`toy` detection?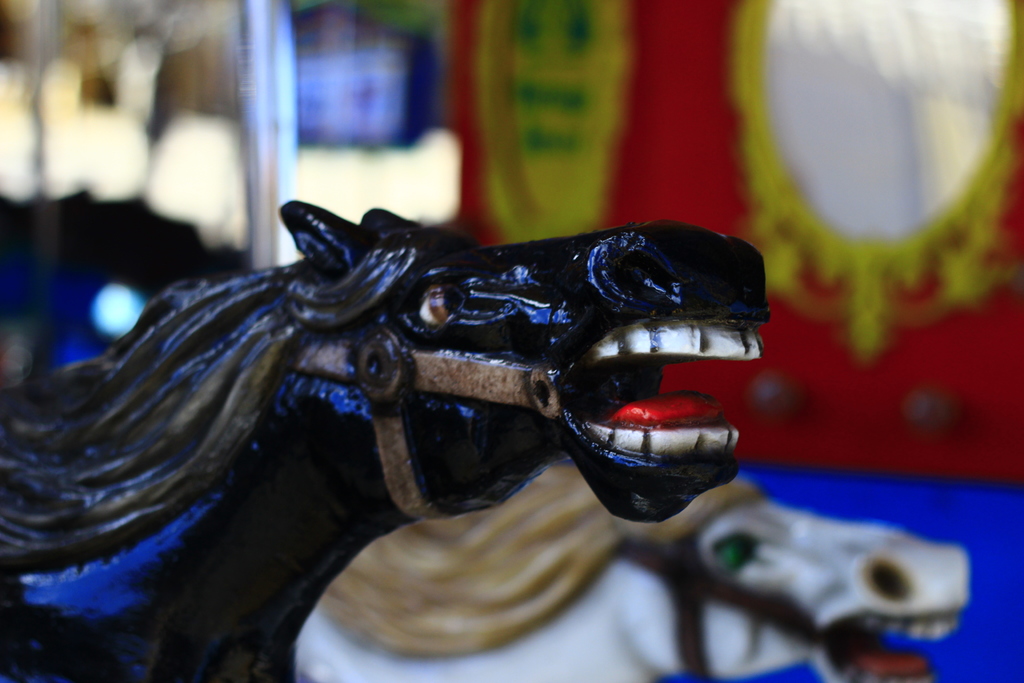
x1=0, y1=197, x2=771, y2=682
